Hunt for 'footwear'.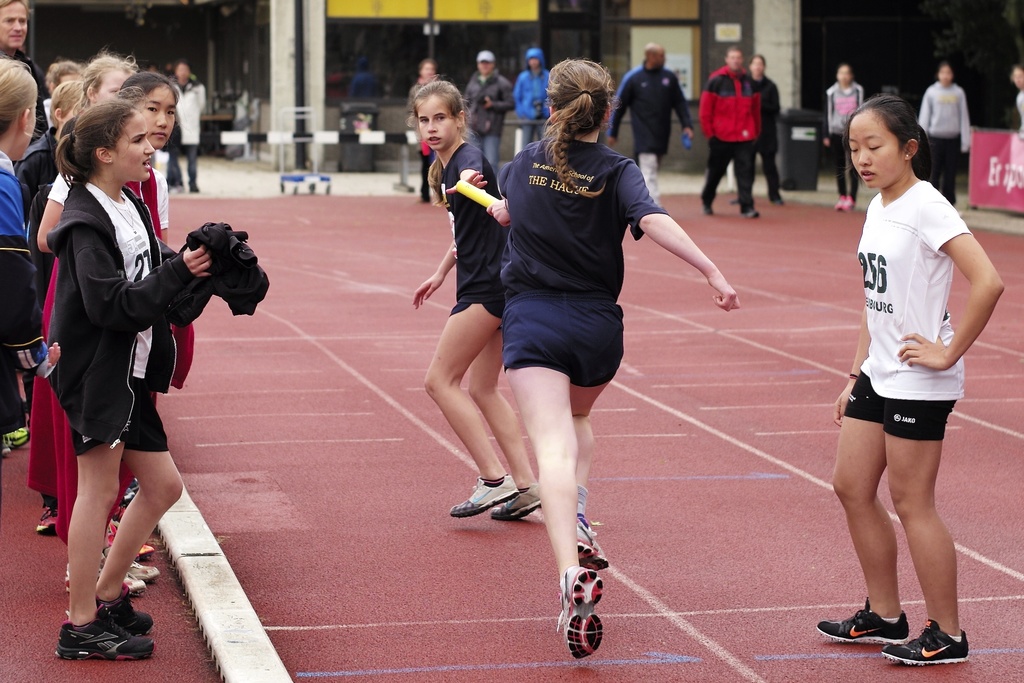
Hunted down at {"x1": 559, "y1": 524, "x2": 612, "y2": 573}.
